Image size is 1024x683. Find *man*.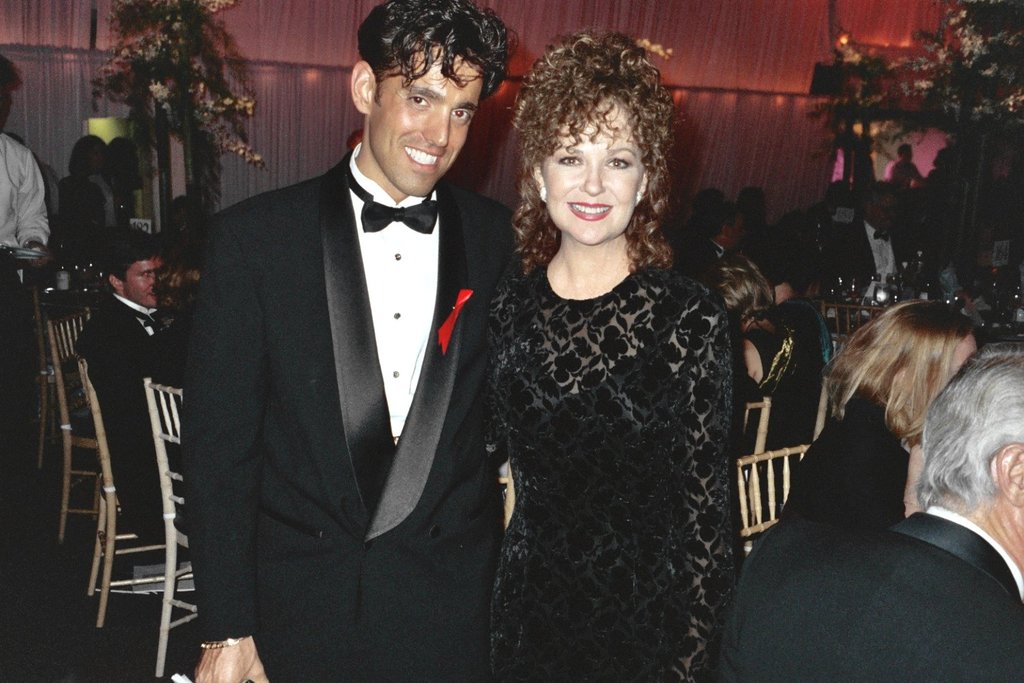
pyautogui.locateOnScreen(682, 203, 743, 278).
